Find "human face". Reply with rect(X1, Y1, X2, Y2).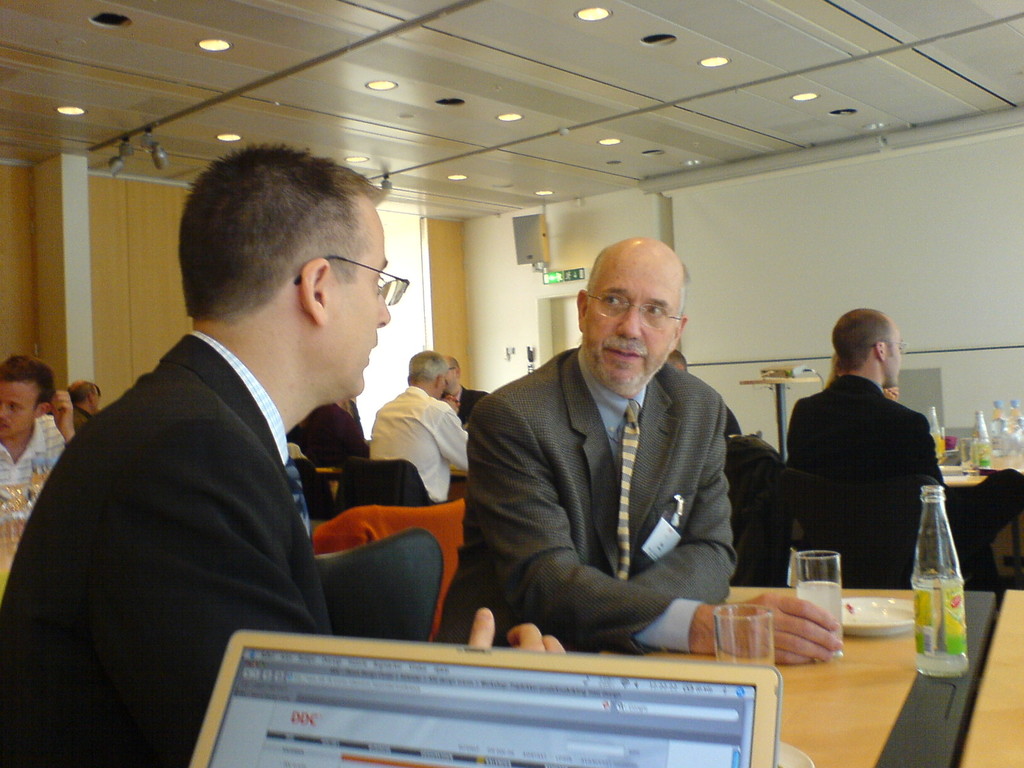
rect(0, 379, 34, 437).
